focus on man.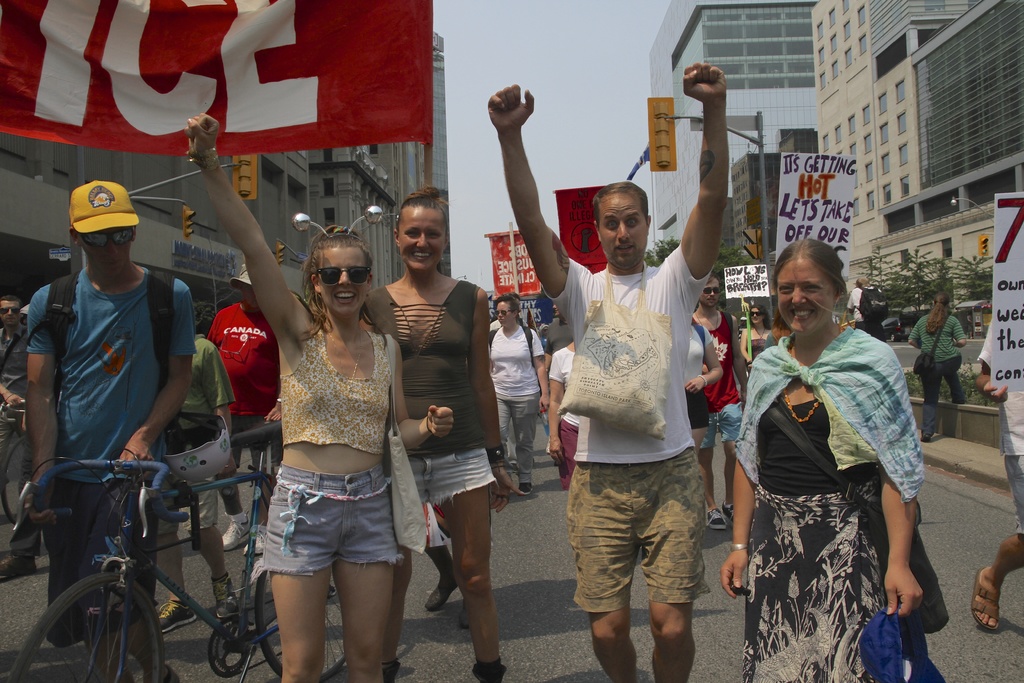
Focused at Rect(200, 258, 276, 552).
